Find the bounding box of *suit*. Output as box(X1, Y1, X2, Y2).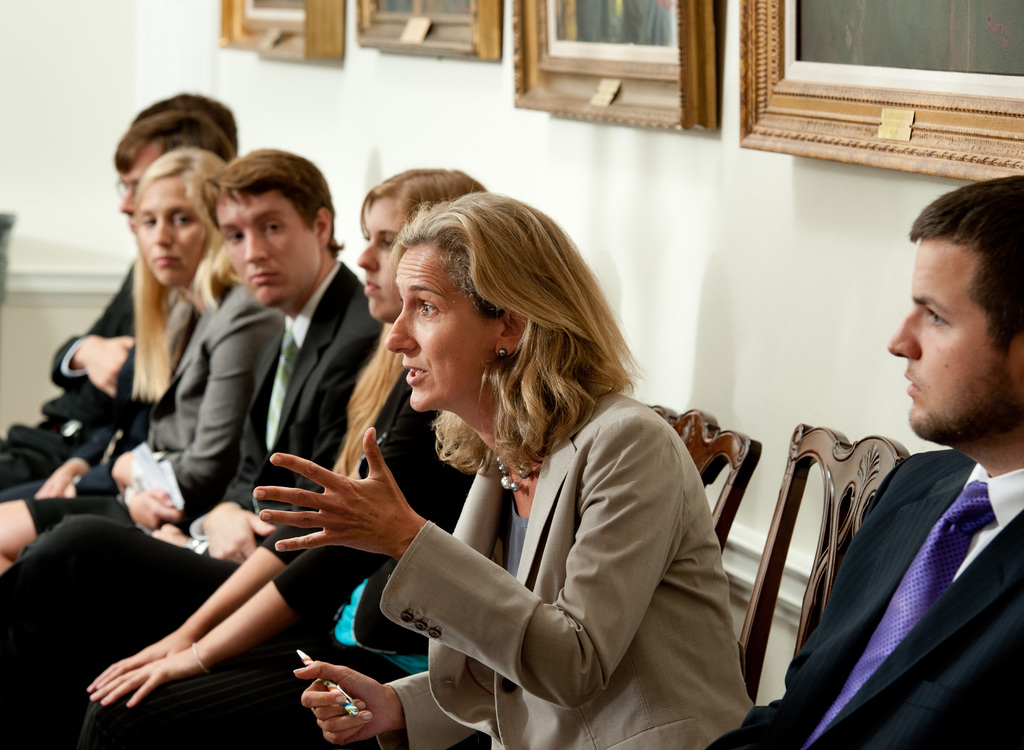
box(711, 451, 1023, 749).
